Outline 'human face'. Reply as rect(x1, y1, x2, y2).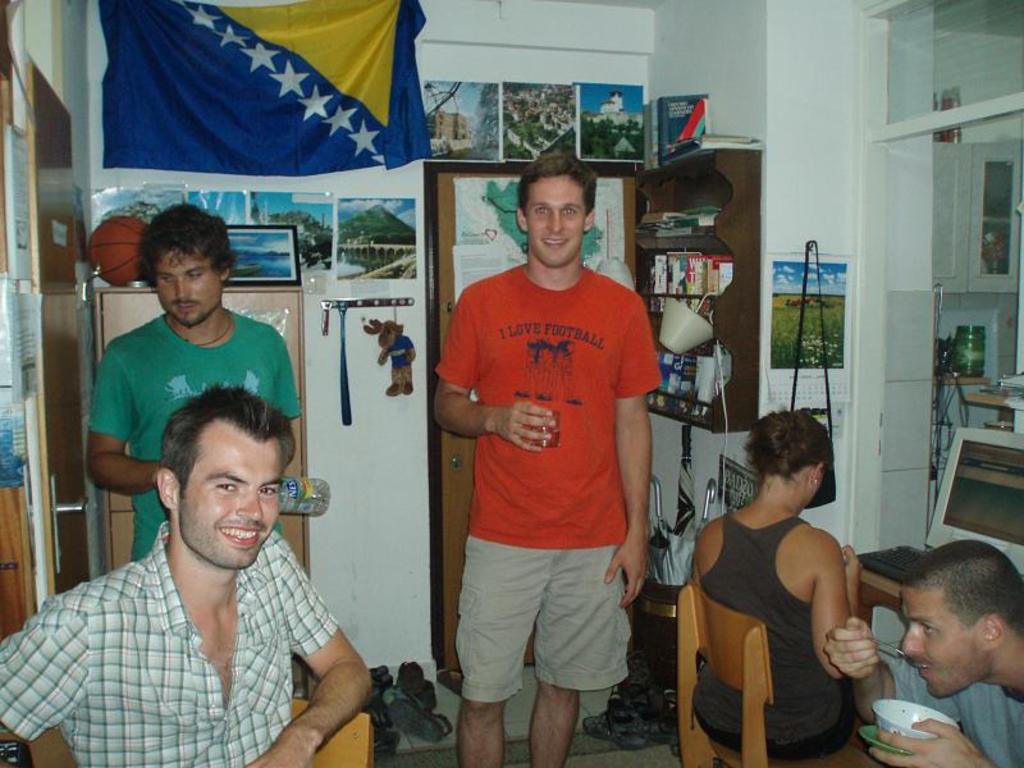
rect(182, 413, 285, 572).
